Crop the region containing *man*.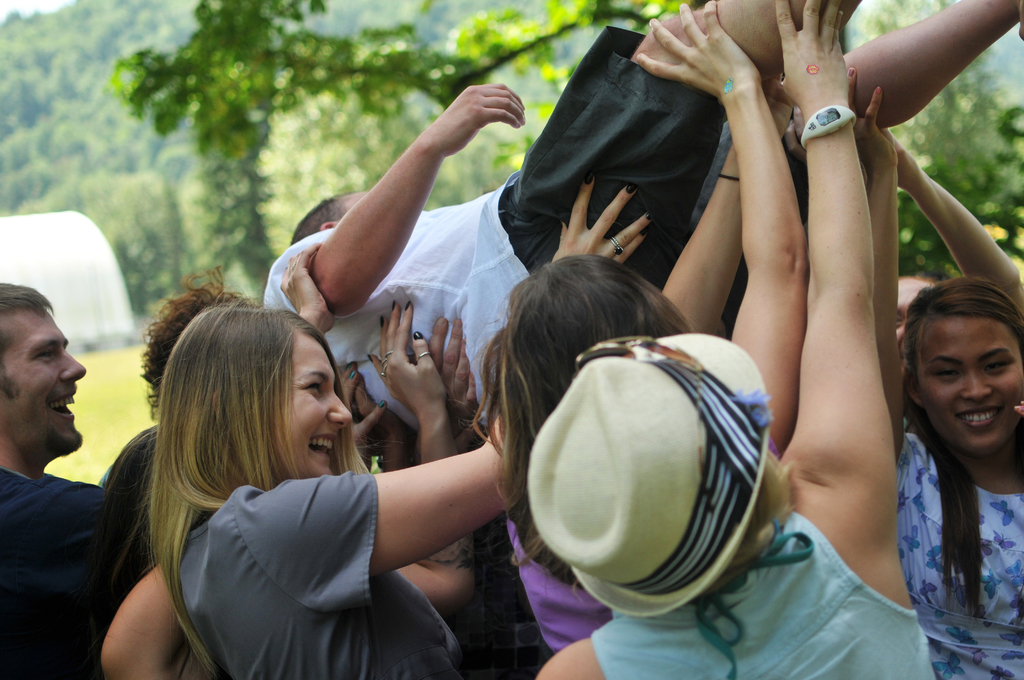
Crop region: region(15, 268, 173, 670).
